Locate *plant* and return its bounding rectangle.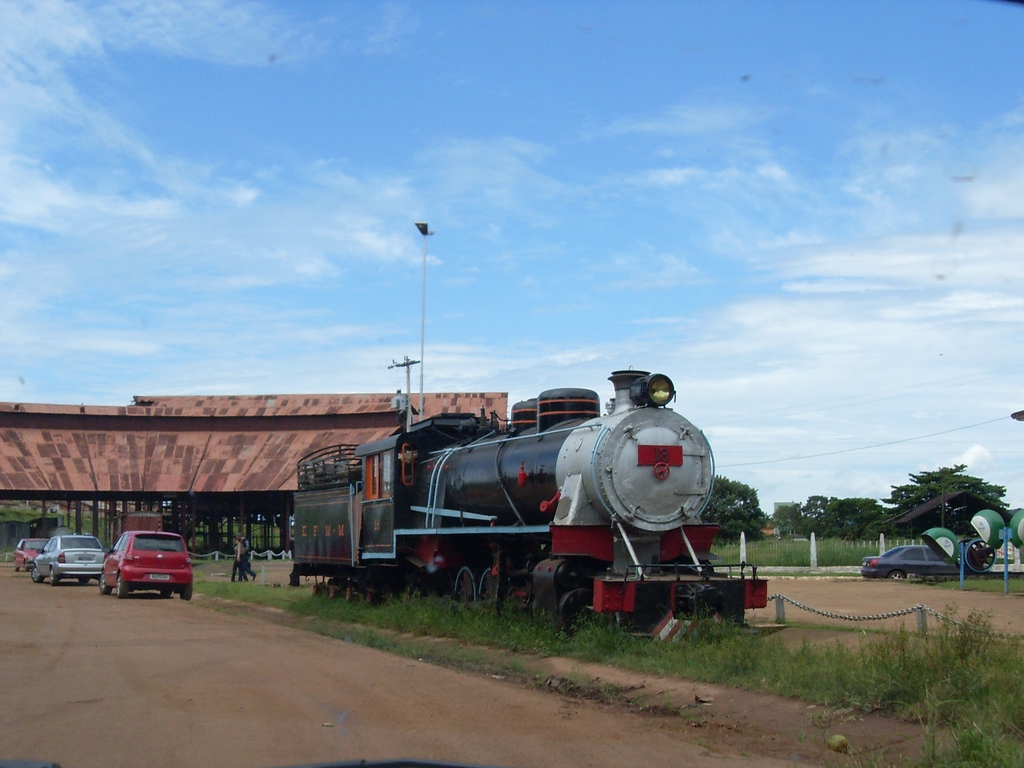
bbox(814, 606, 1009, 716).
